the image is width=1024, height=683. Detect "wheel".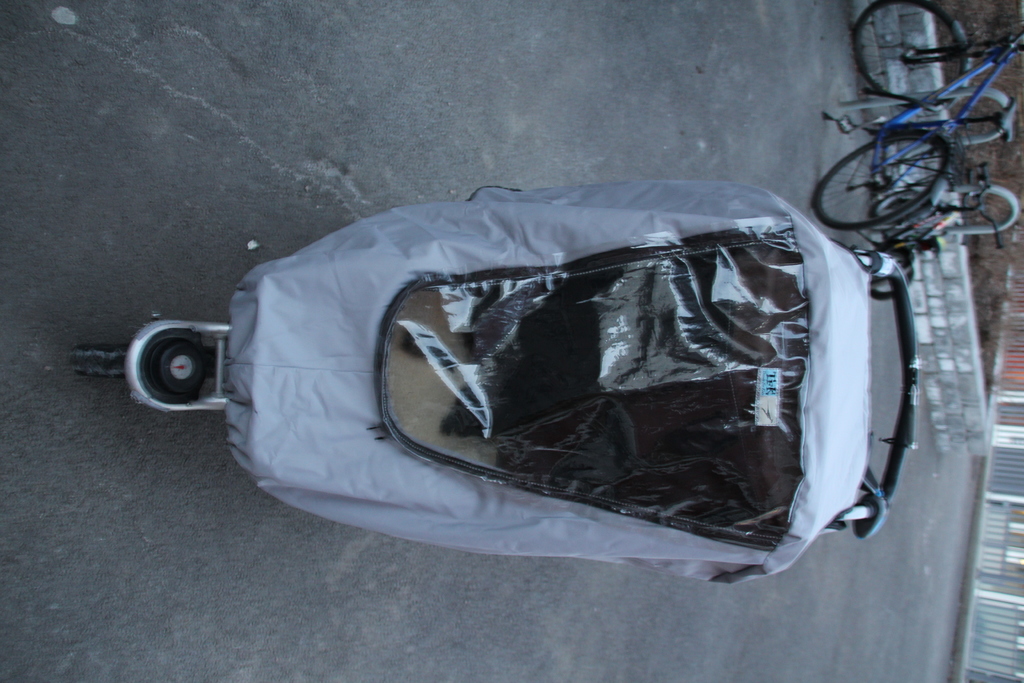
Detection: 70:347:136:379.
